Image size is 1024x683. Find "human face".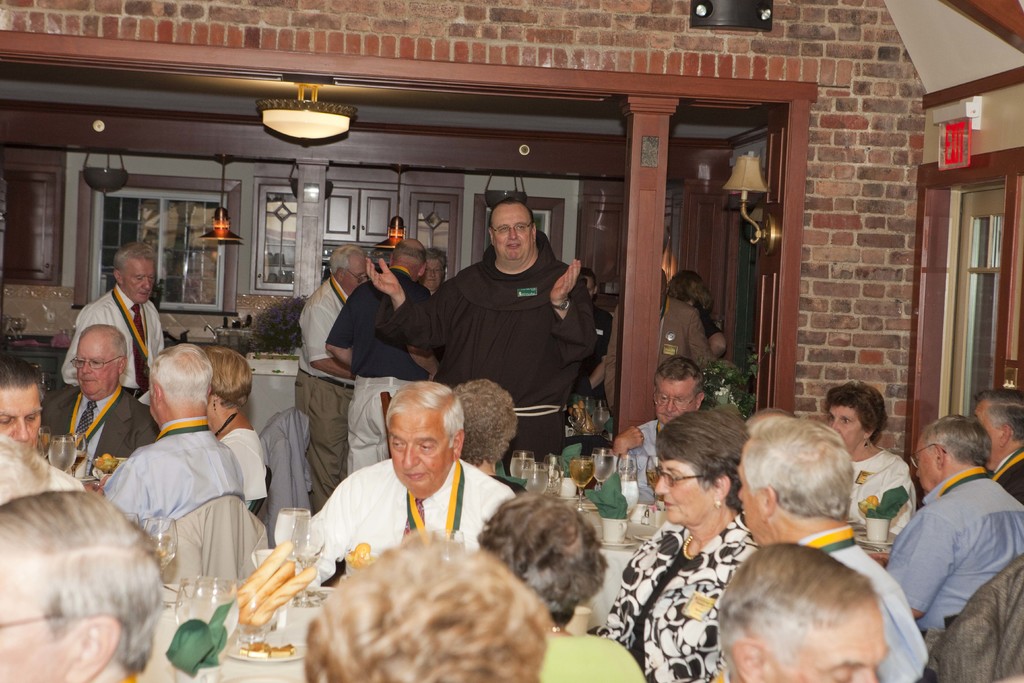
(x1=765, y1=605, x2=886, y2=682).
